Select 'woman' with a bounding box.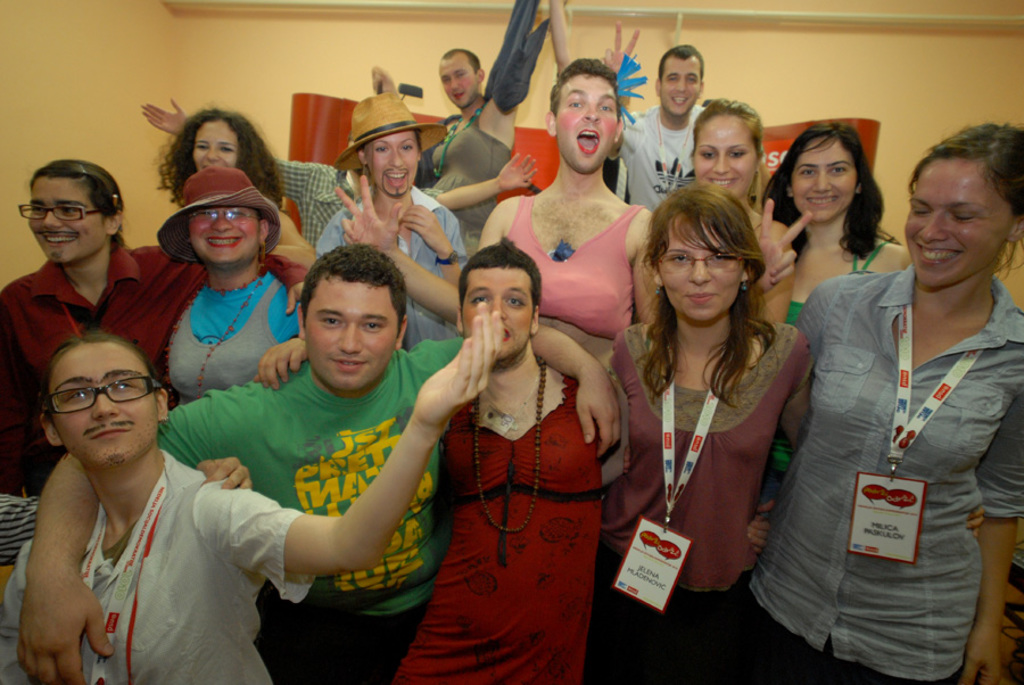
BBox(390, 231, 616, 684).
